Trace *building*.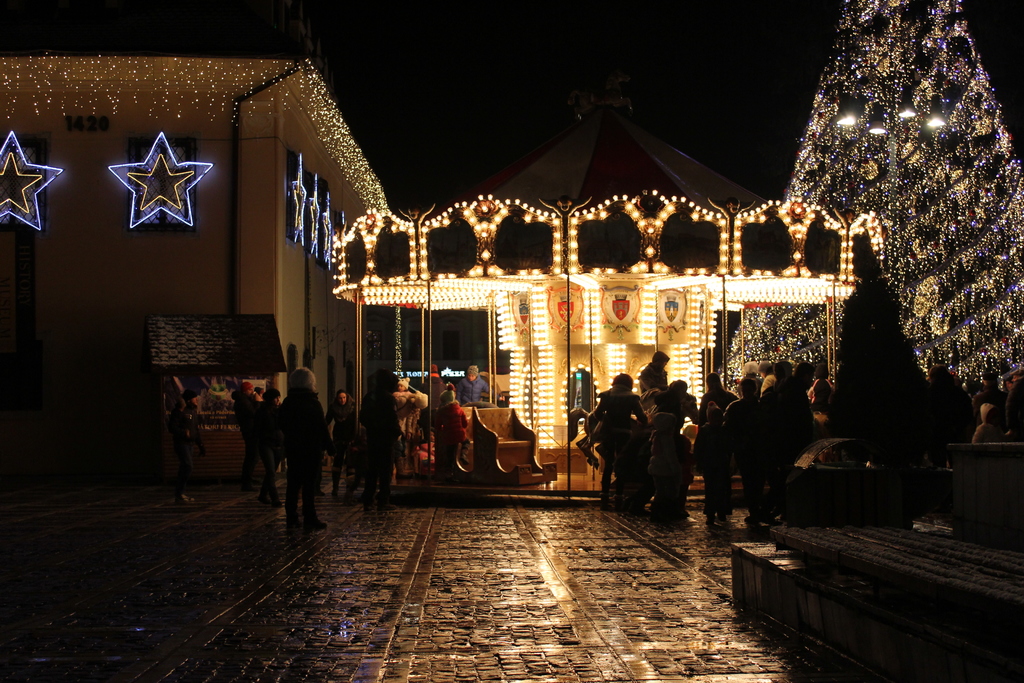
Traced to {"left": 0, "top": 0, "right": 384, "bottom": 472}.
